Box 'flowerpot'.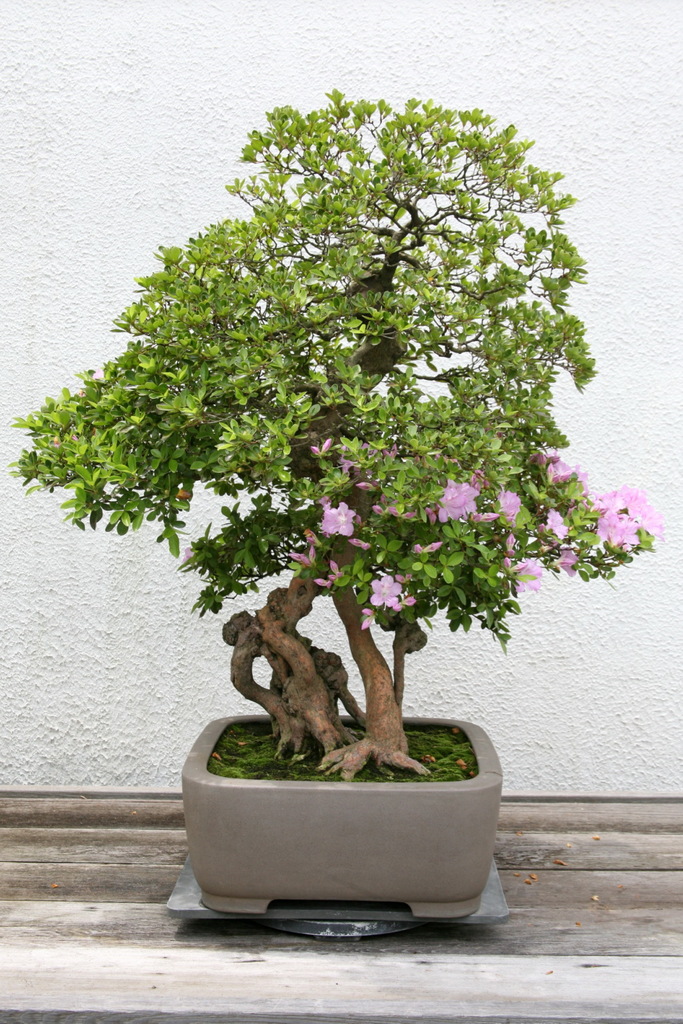
select_region(181, 712, 504, 923).
